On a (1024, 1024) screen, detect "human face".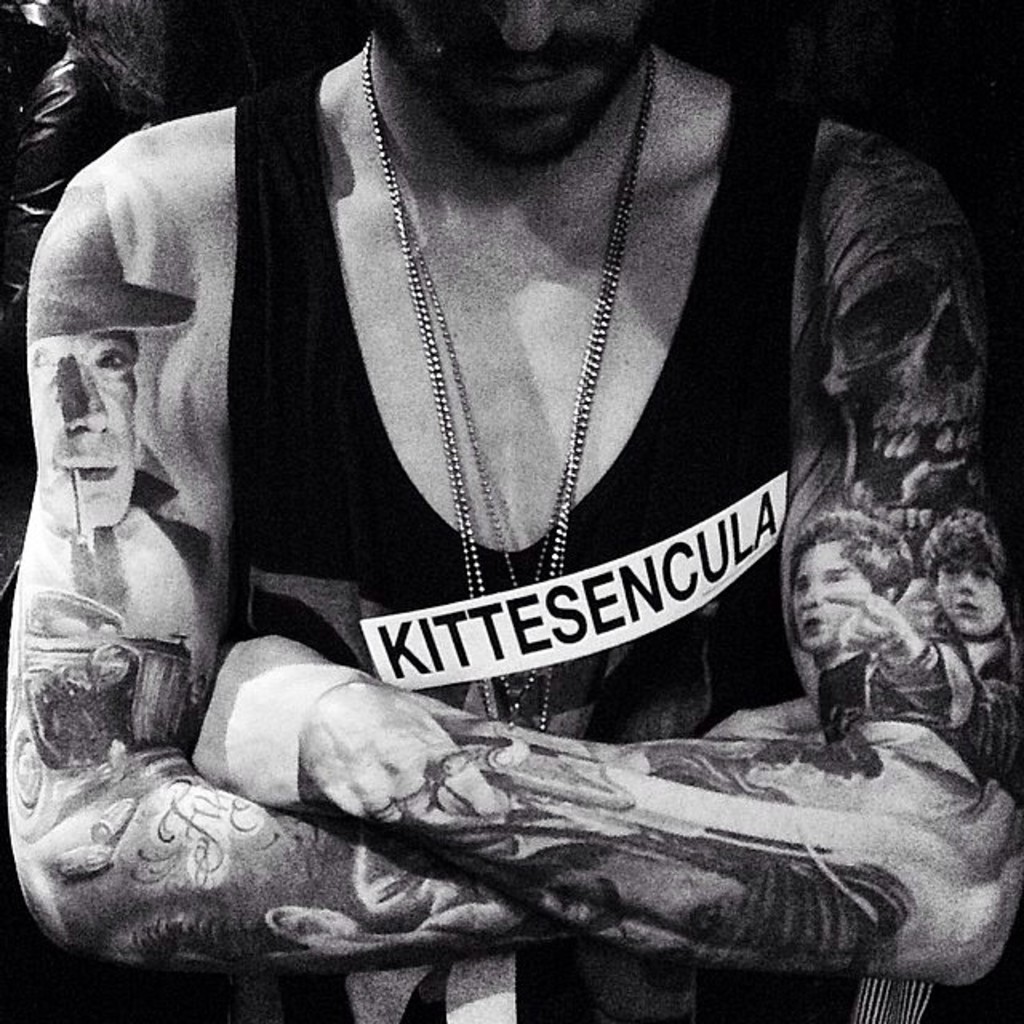
(left=789, top=544, right=867, bottom=651).
